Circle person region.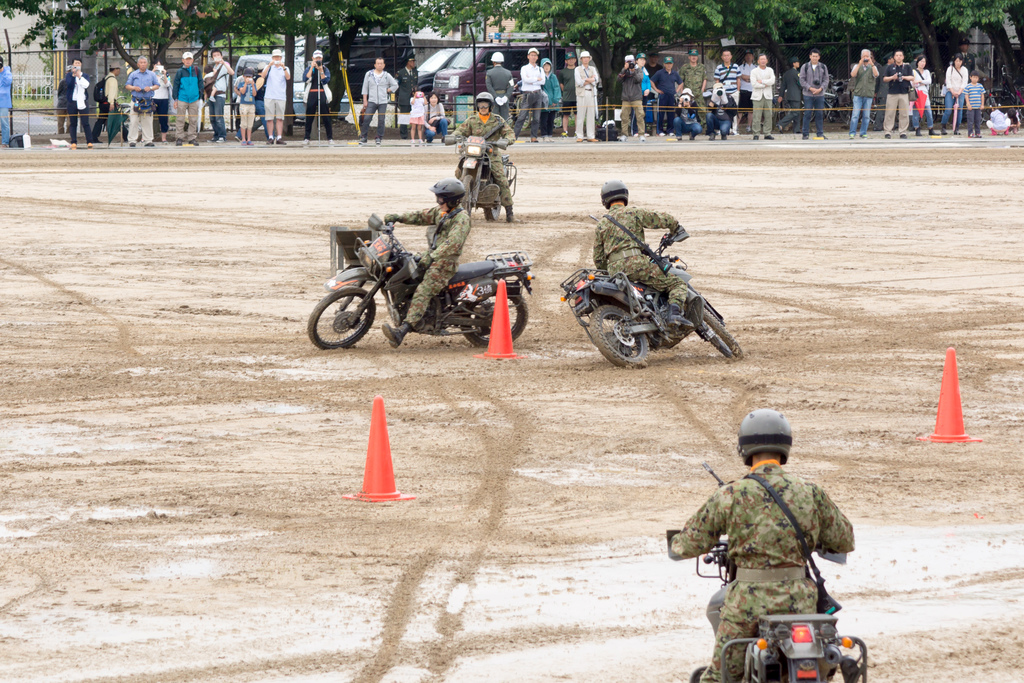
Region: l=584, t=177, r=686, b=330.
